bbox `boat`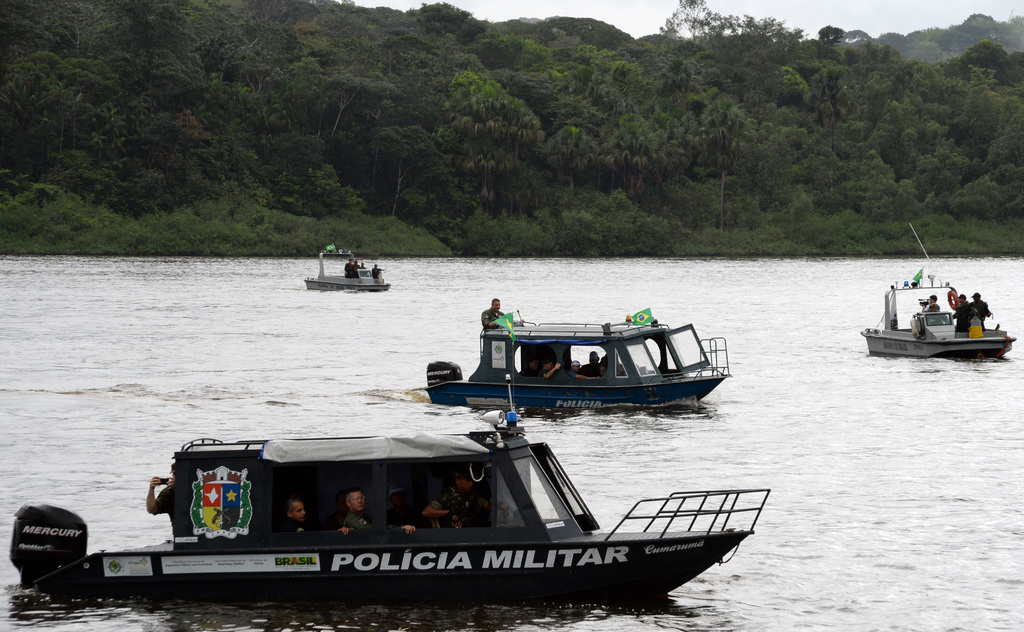
<bbox>29, 365, 767, 601</bbox>
